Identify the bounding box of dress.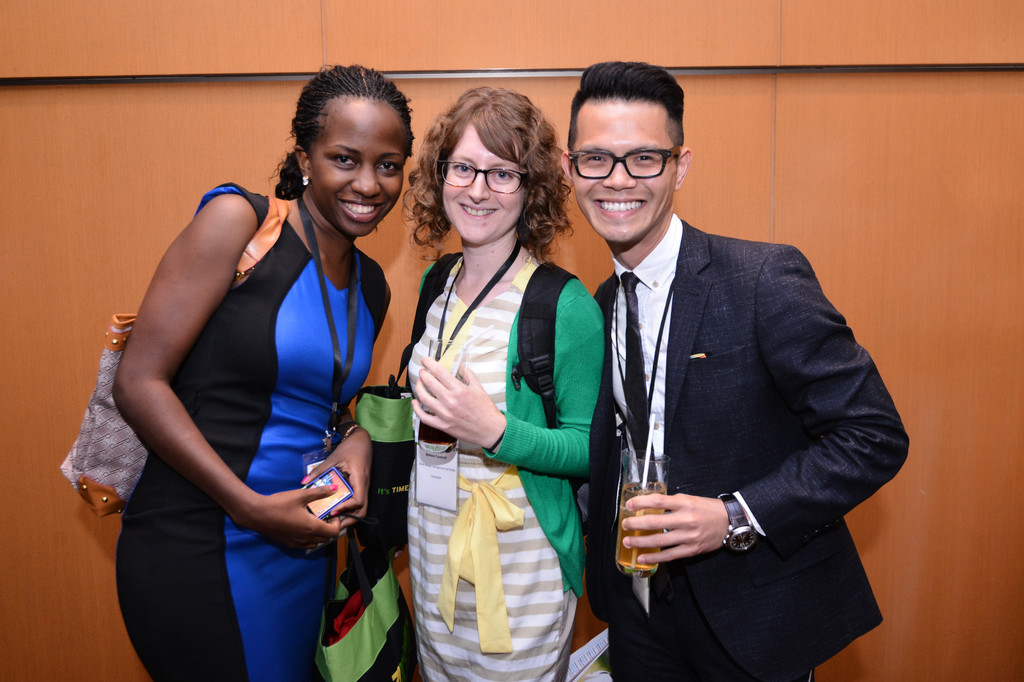
{"x1": 409, "y1": 245, "x2": 594, "y2": 680}.
